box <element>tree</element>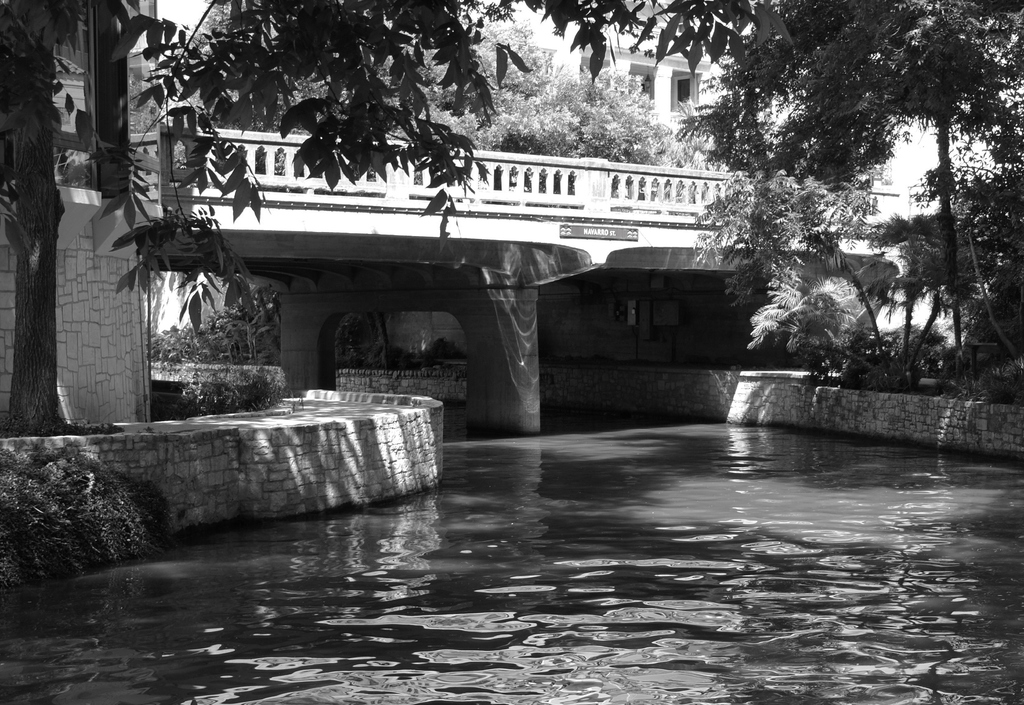
locate(125, 1, 796, 263)
